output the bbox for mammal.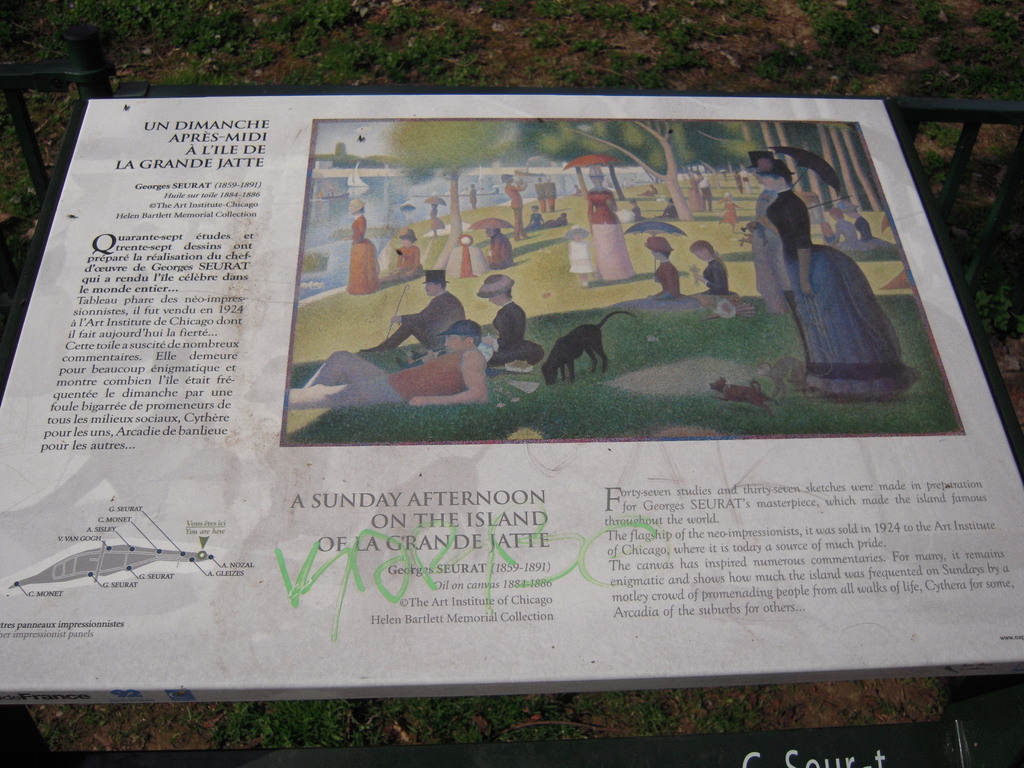
730 168 742 187.
